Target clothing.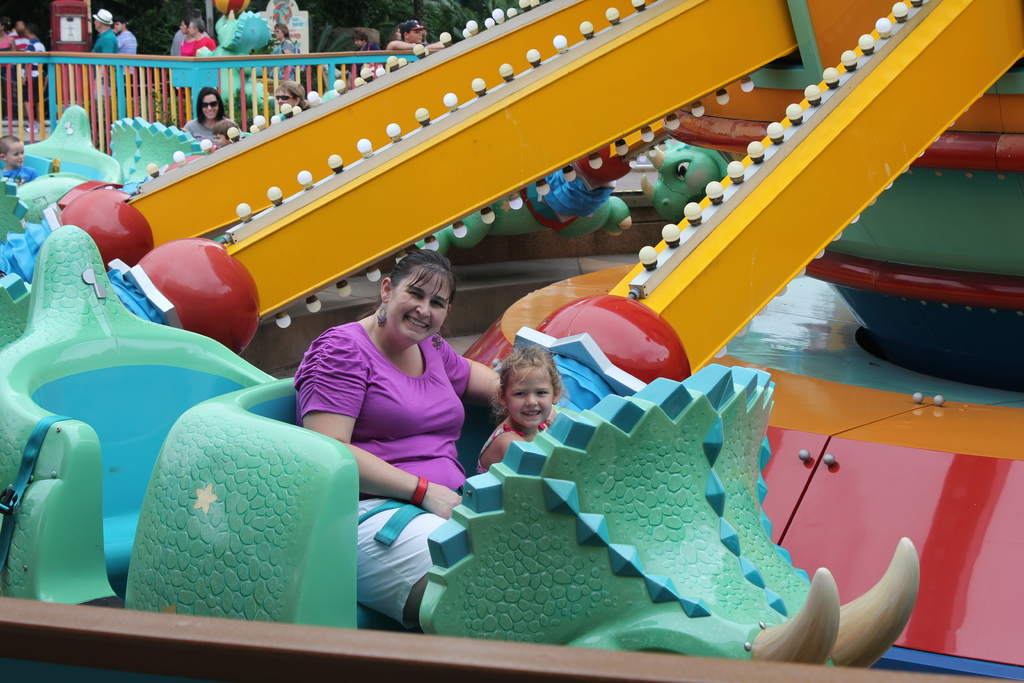
Target region: <bbox>357, 40, 381, 79</bbox>.
